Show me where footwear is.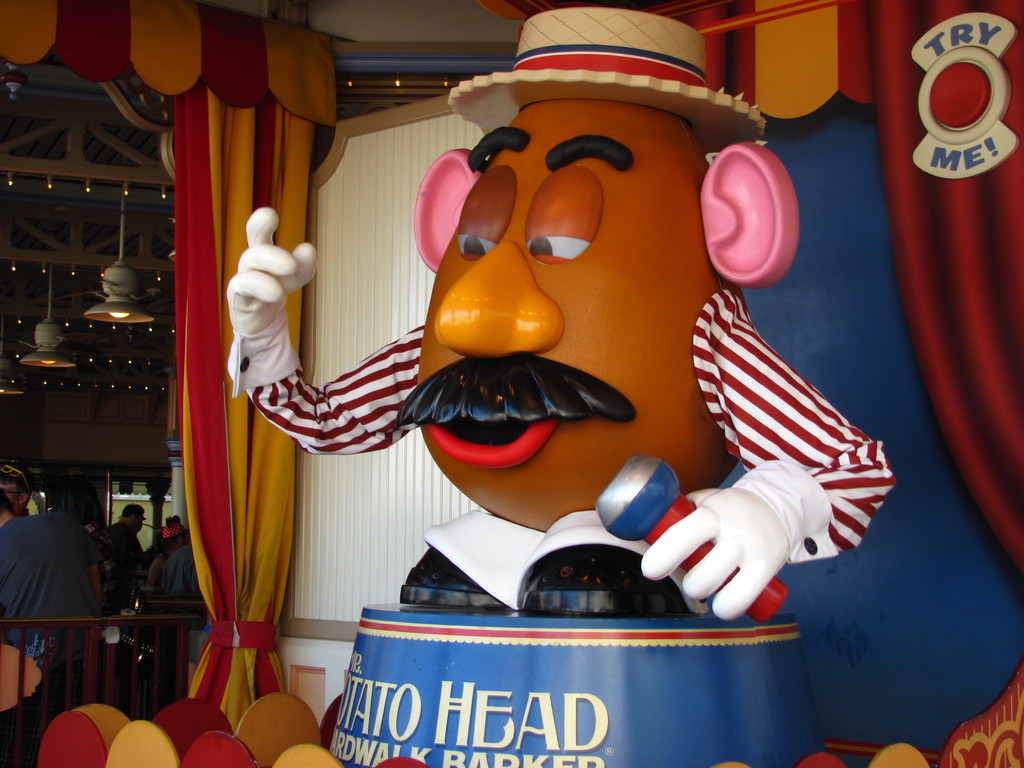
footwear is at 398:544:531:611.
